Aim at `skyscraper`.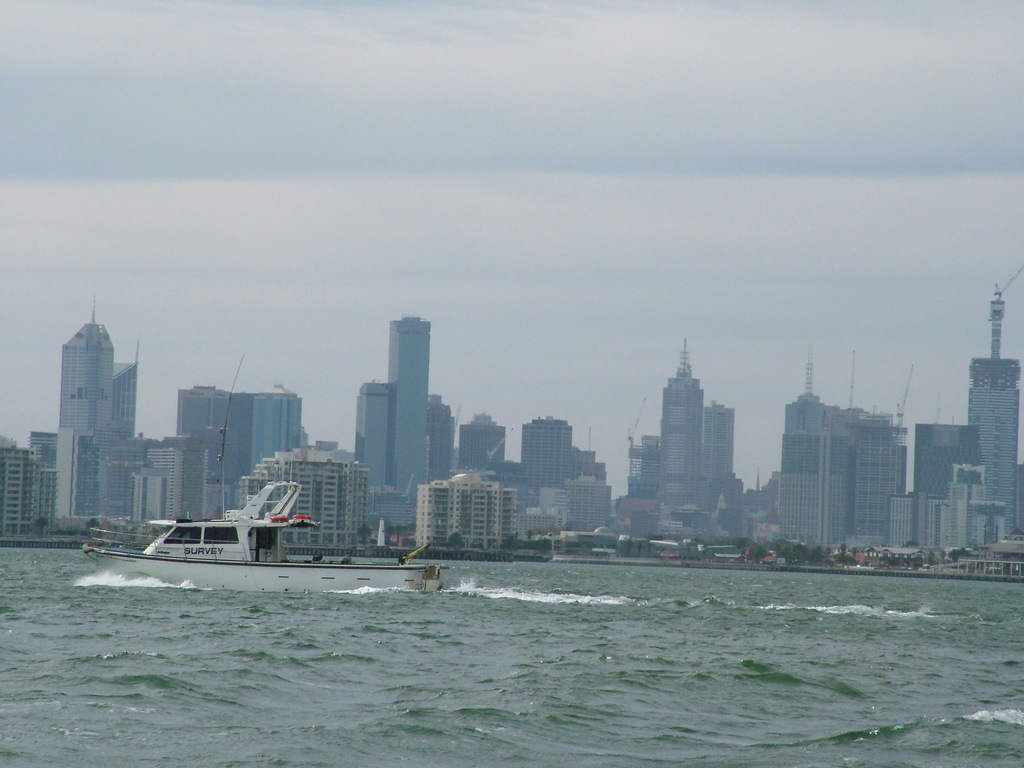
Aimed at {"x1": 390, "y1": 314, "x2": 425, "y2": 496}.
